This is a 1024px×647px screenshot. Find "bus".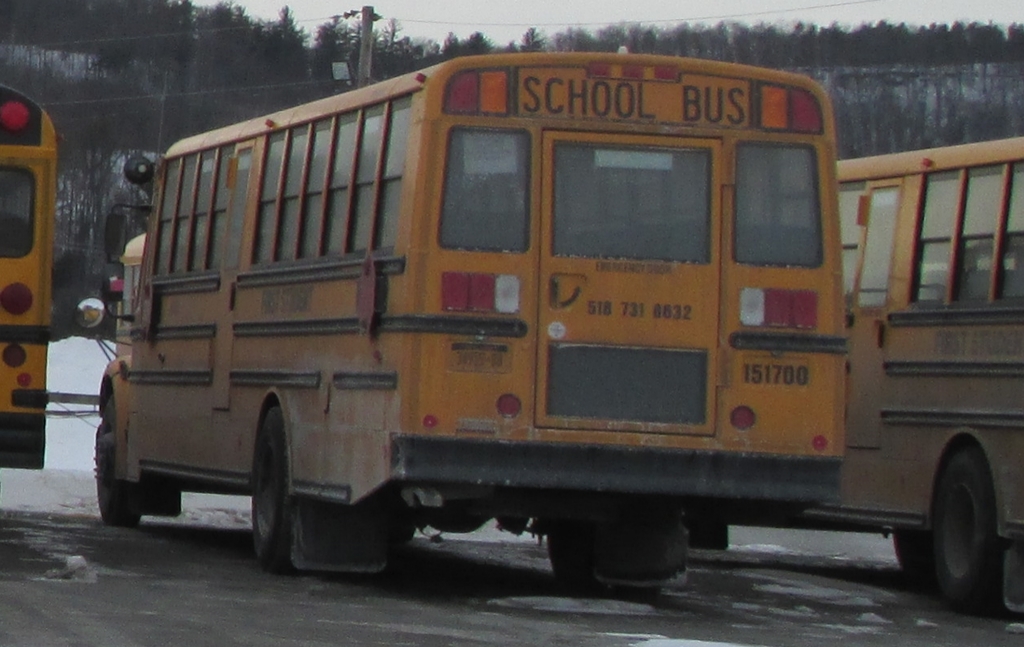
Bounding box: bbox=(0, 78, 63, 475).
